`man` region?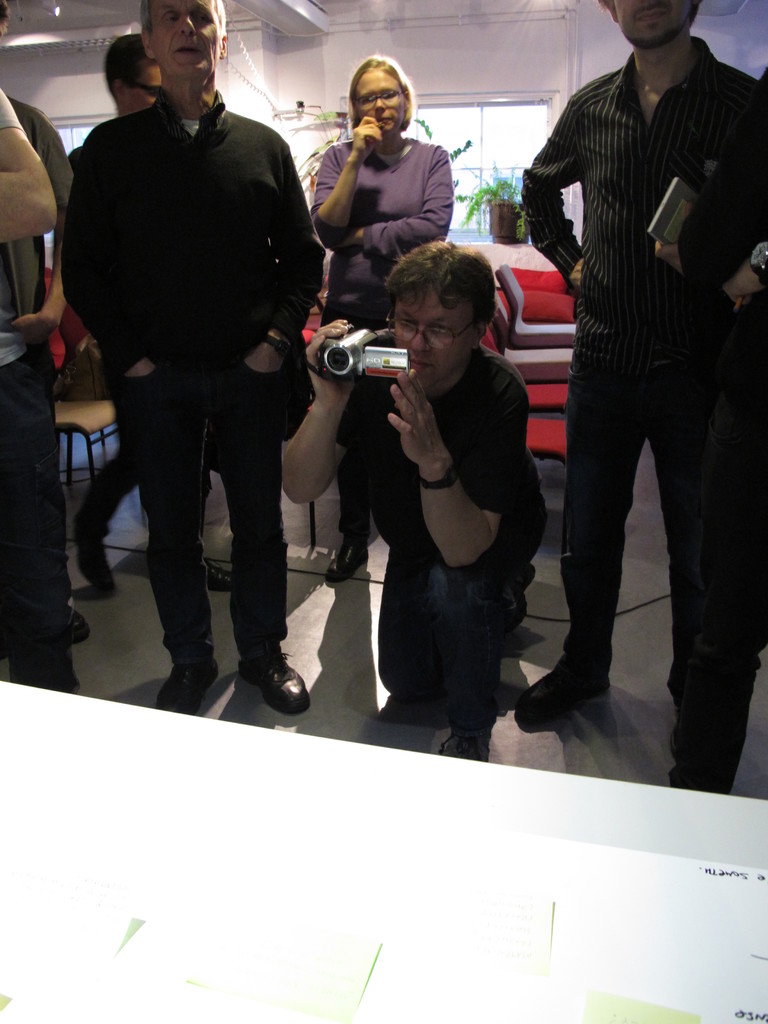
box=[0, 0, 74, 694]
